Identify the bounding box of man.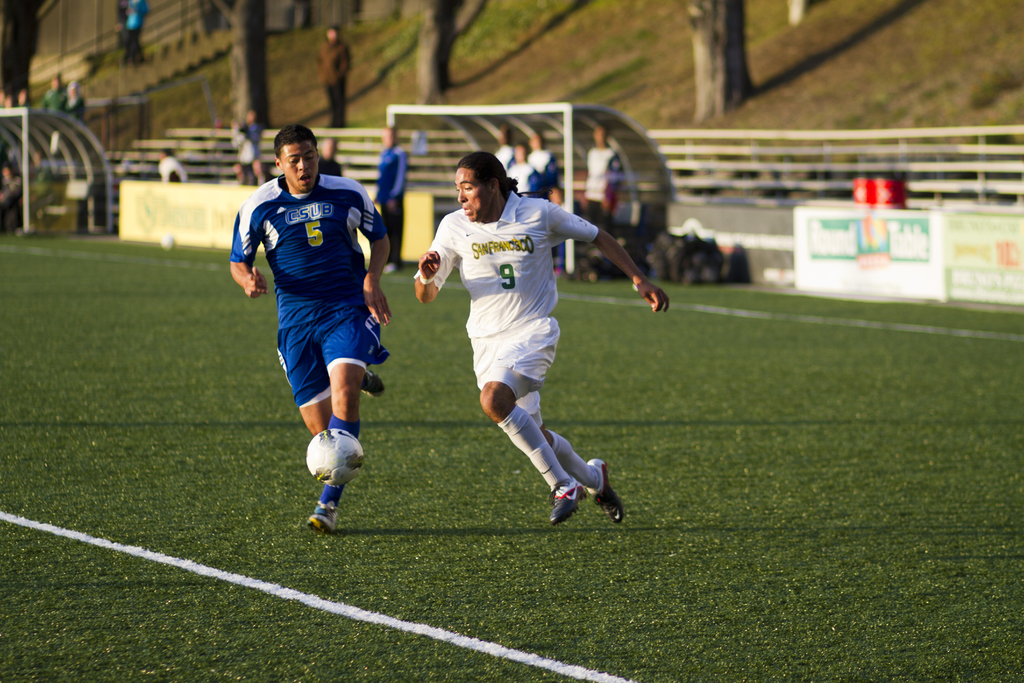
x1=159 y1=149 x2=186 y2=188.
